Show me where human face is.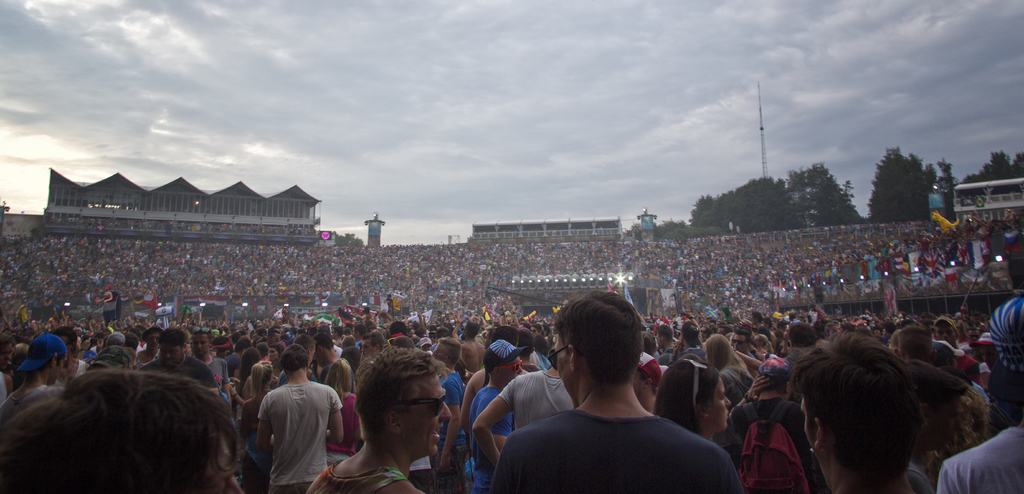
human face is at crop(401, 374, 451, 457).
